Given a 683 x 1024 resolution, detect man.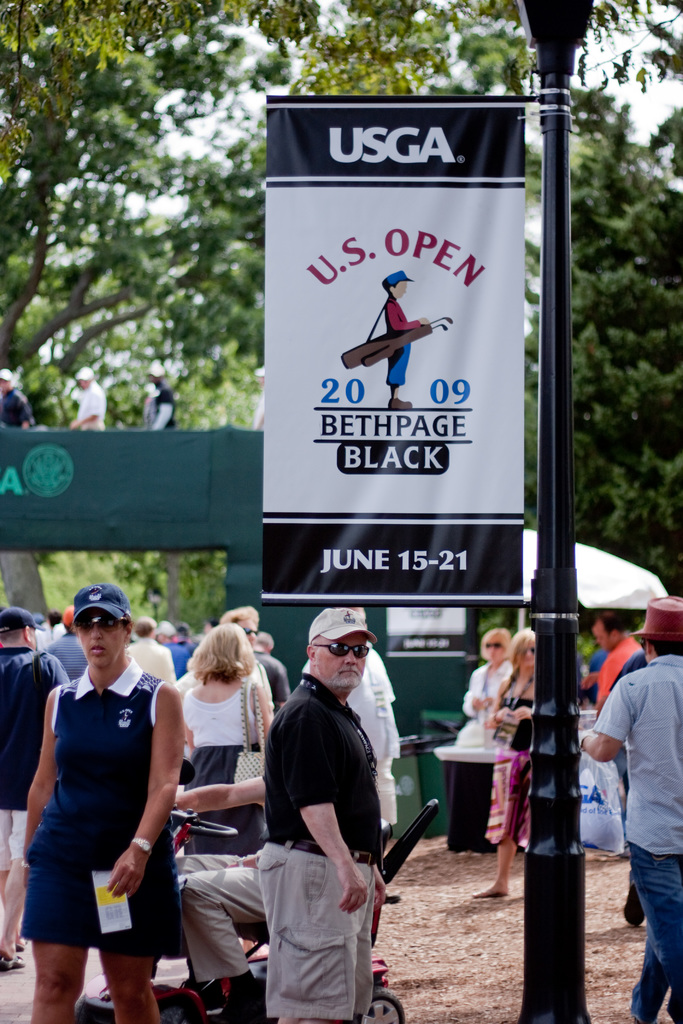
l=582, t=601, r=682, b=1023.
